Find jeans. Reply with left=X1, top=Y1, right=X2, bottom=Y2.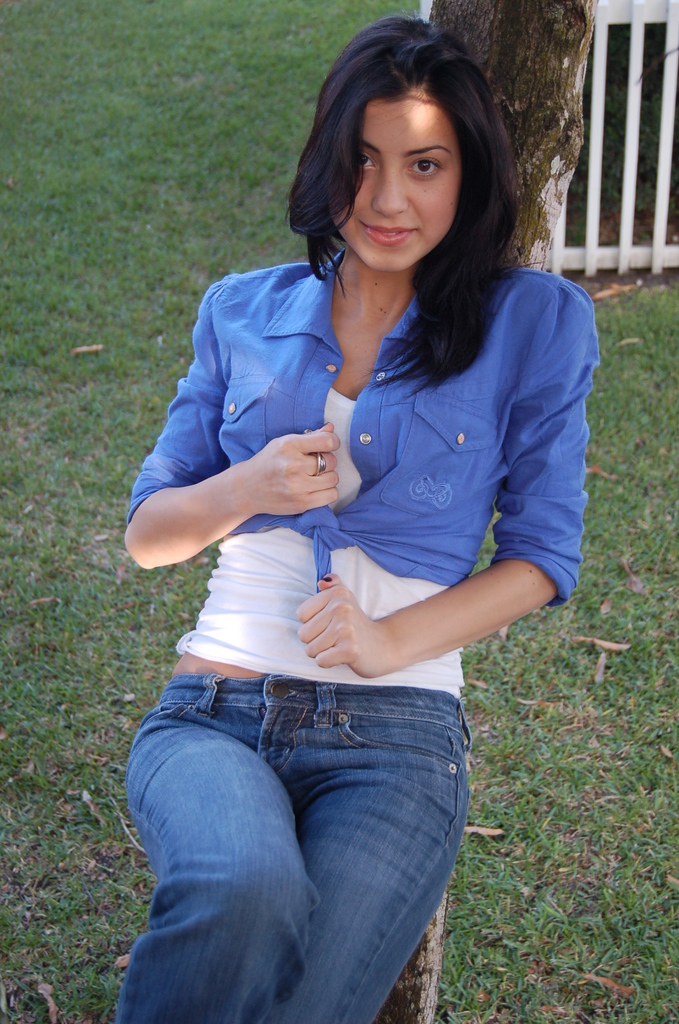
left=104, top=667, right=498, bottom=1021.
